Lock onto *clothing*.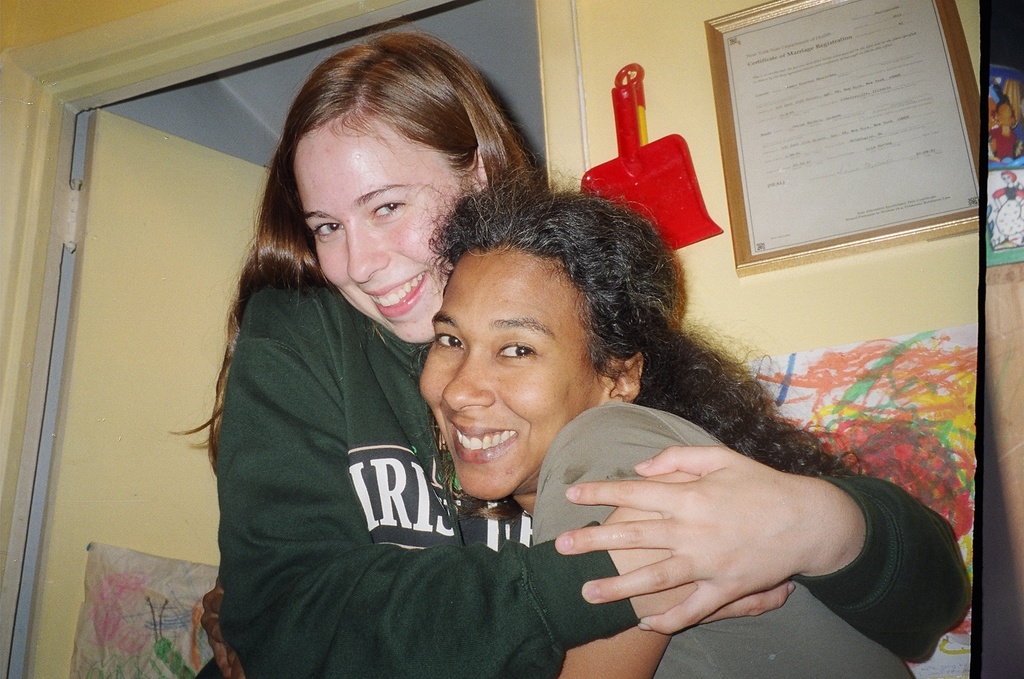
Locked: select_region(260, 274, 649, 676).
